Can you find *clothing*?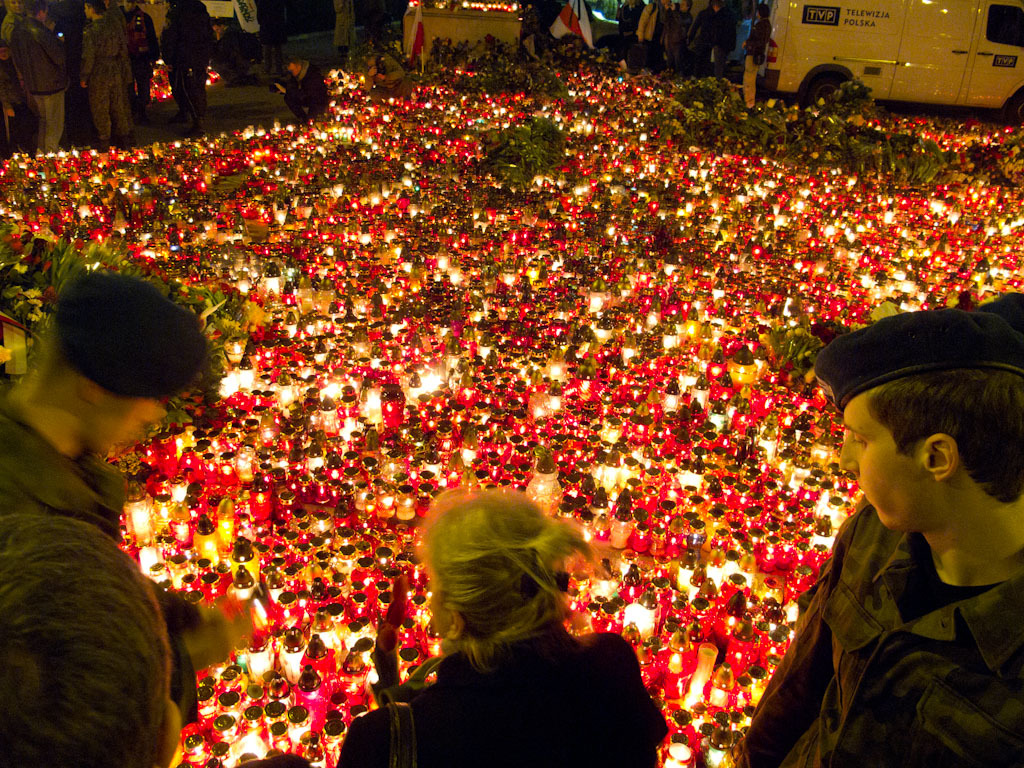
Yes, bounding box: 279/60/329/123.
